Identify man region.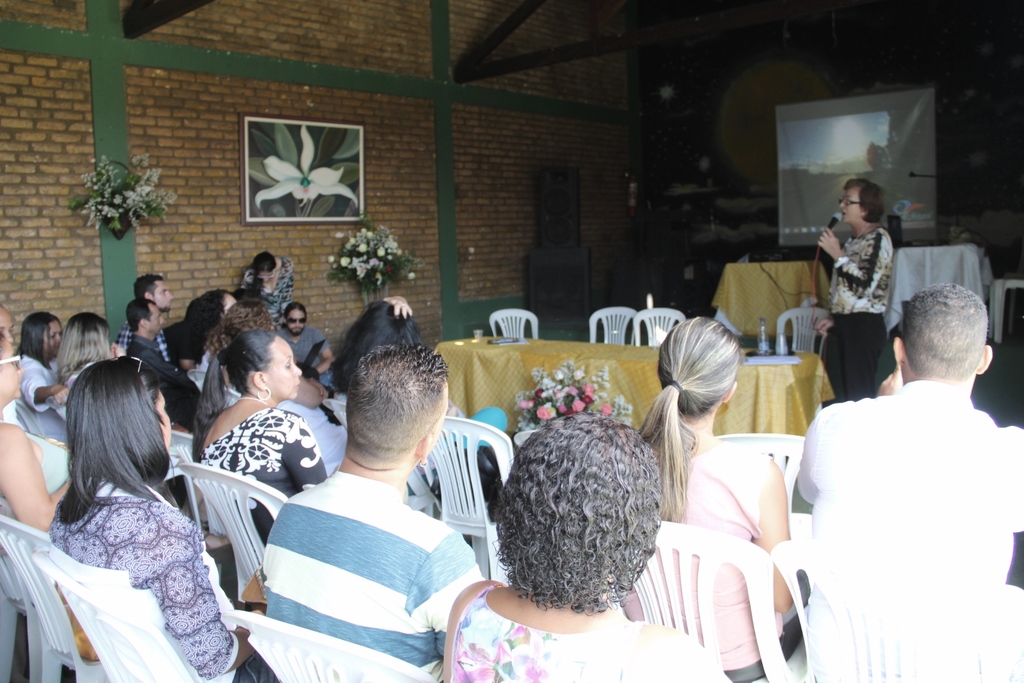
Region: bbox(795, 268, 1014, 659).
